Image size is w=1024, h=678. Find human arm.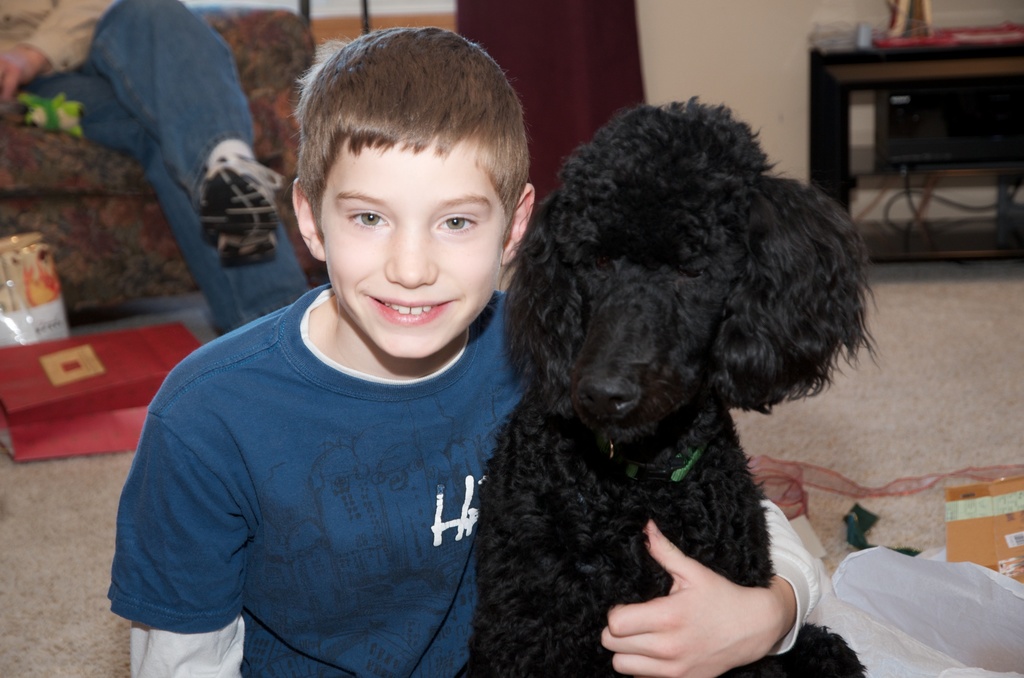
602, 538, 803, 677.
